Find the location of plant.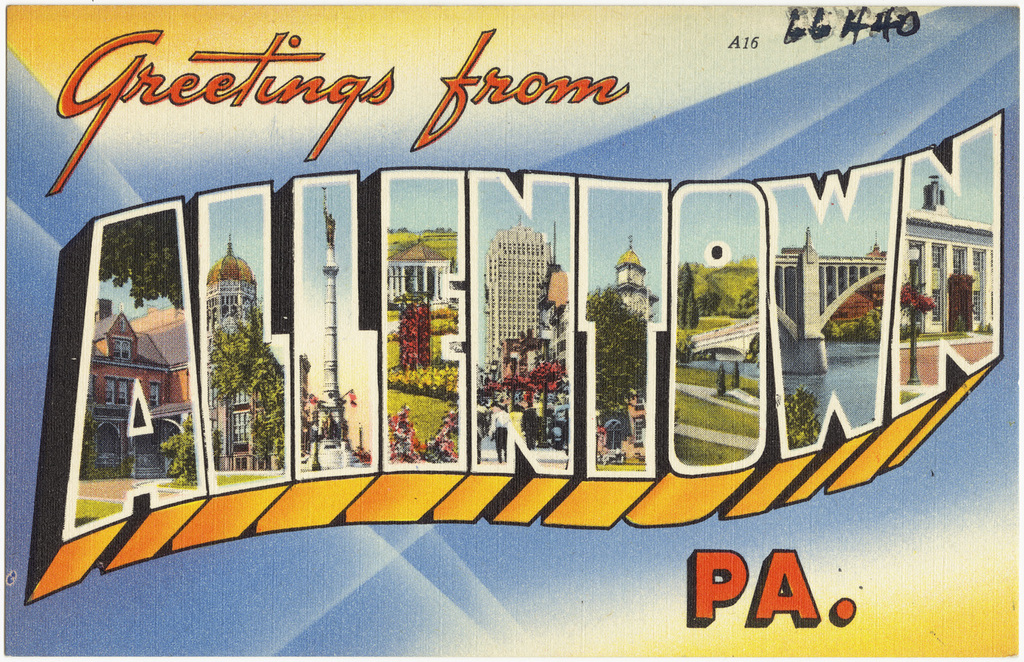
Location: (x1=975, y1=319, x2=993, y2=336).
